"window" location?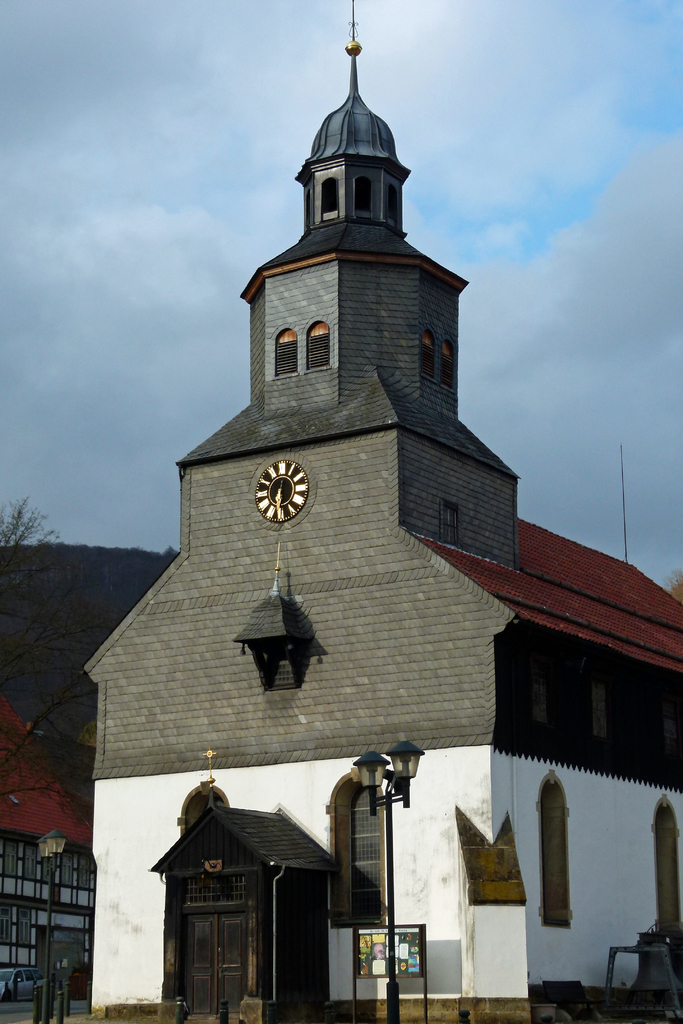
{"x1": 320, "y1": 176, "x2": 344, "y2": 220}
